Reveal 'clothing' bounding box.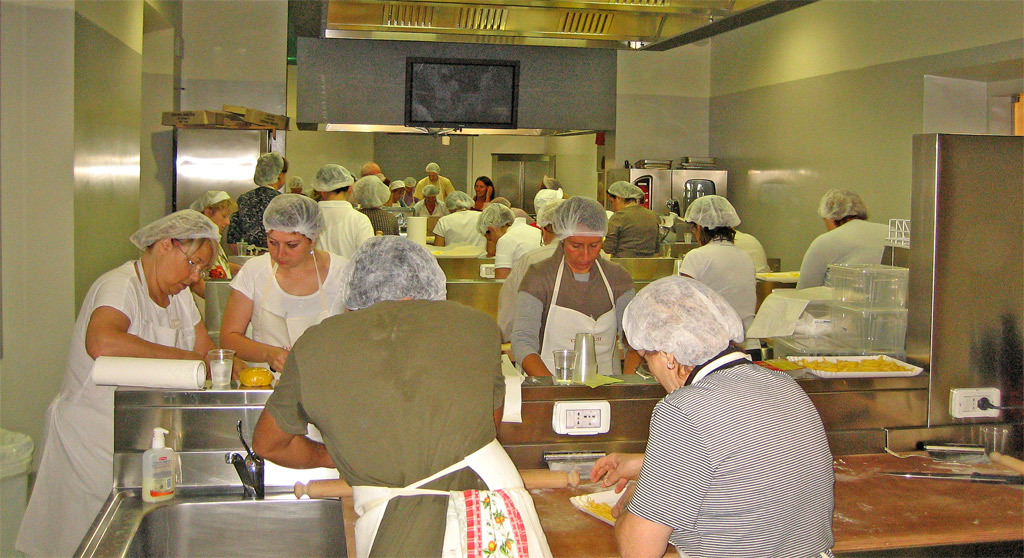
Revealed: x1=420, y1=167, x2=471, y2=203.
